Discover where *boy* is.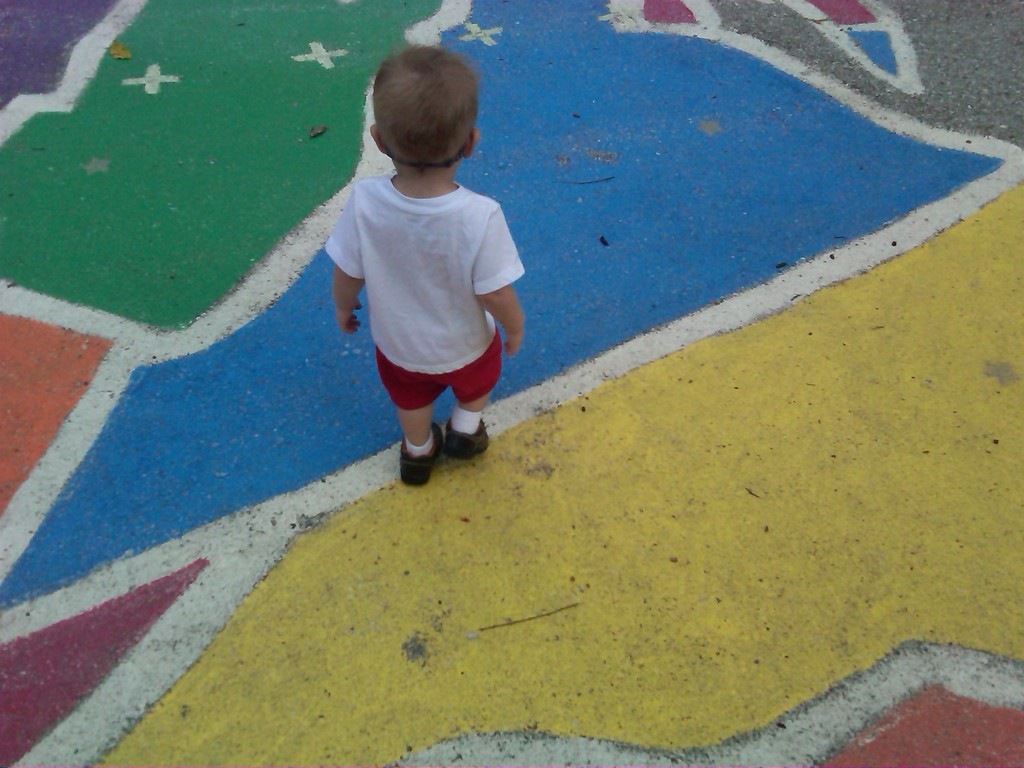
Discovered at BBox(339, 83, 547, 470).
